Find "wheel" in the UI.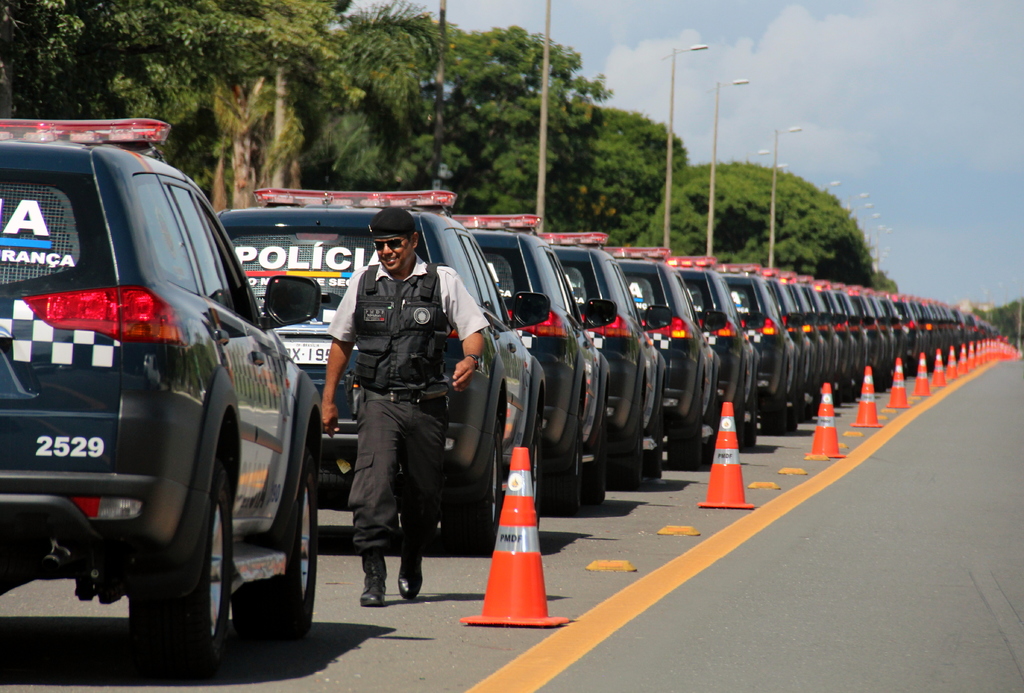
UI element at crop(611, 412, 641, 491).
